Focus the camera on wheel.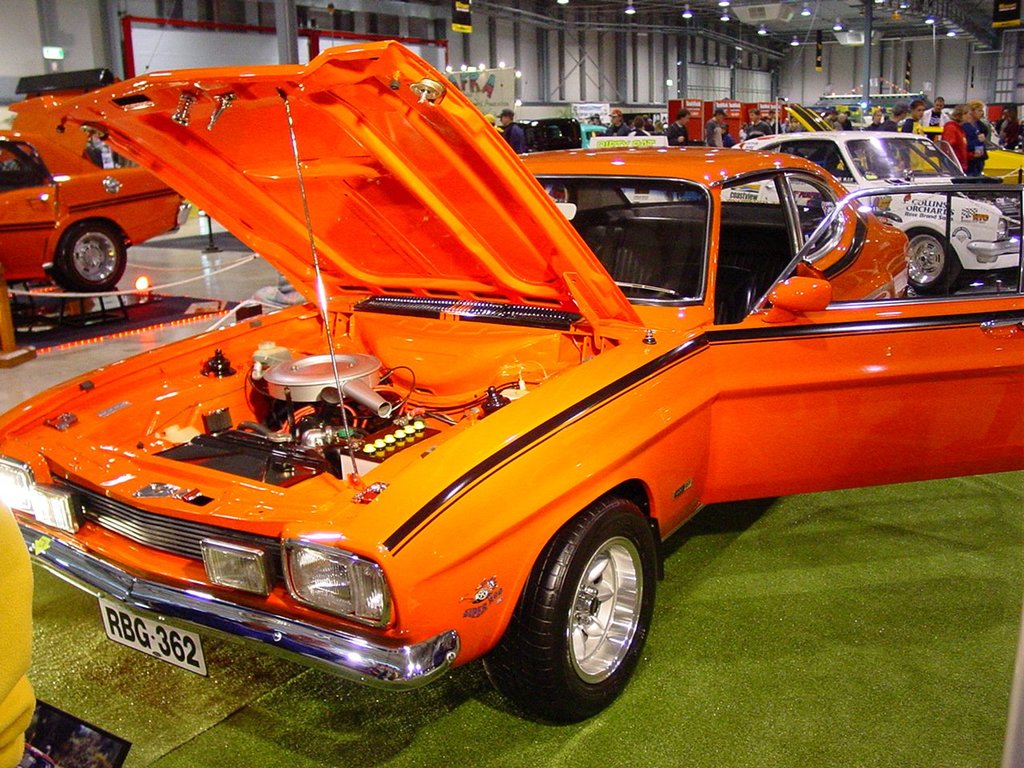
Focus region: BBox(518, 508, 662, 707).
